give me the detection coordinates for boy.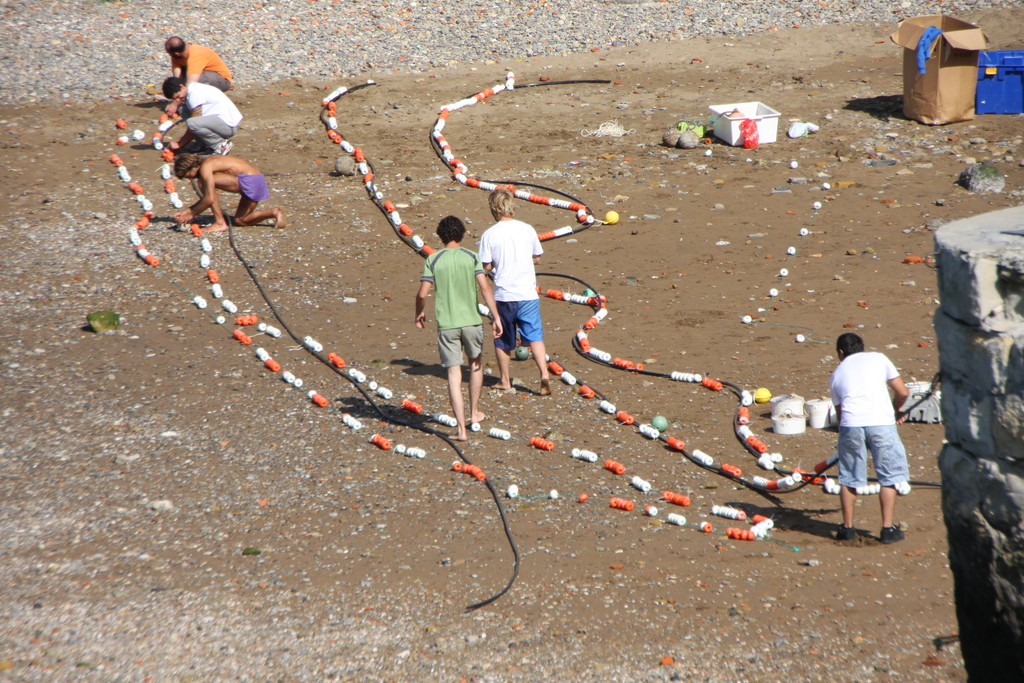
box=[172, 157, 298, 236].
